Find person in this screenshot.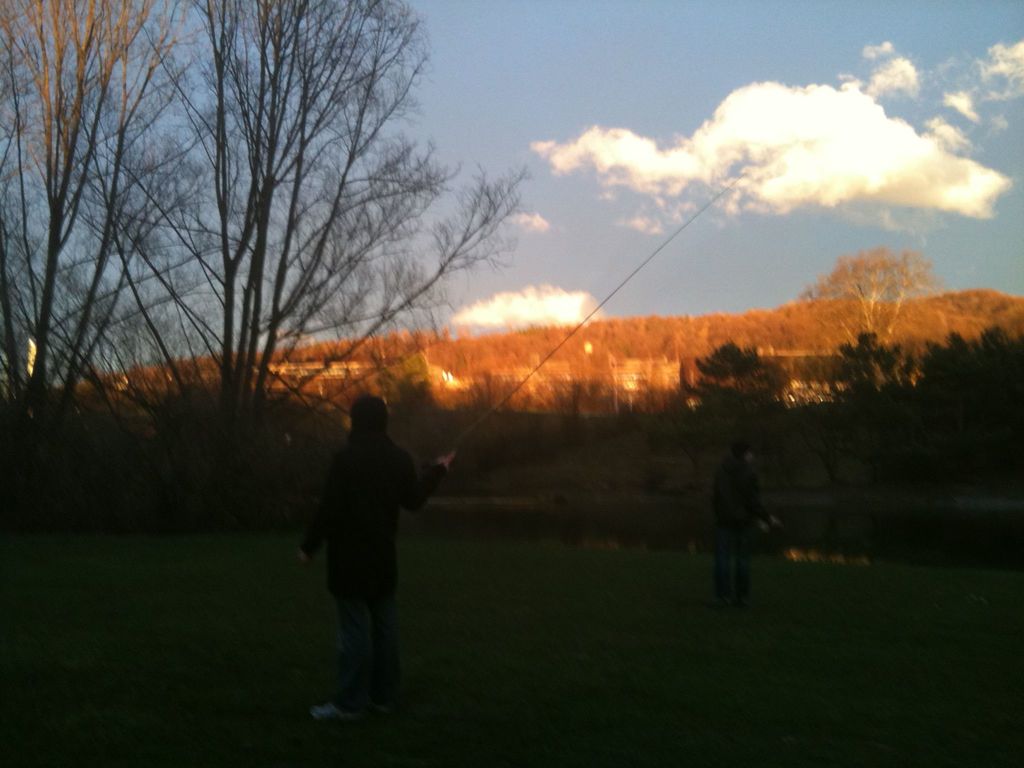
The bounding box for person is box(302, 388, 460, 723).
